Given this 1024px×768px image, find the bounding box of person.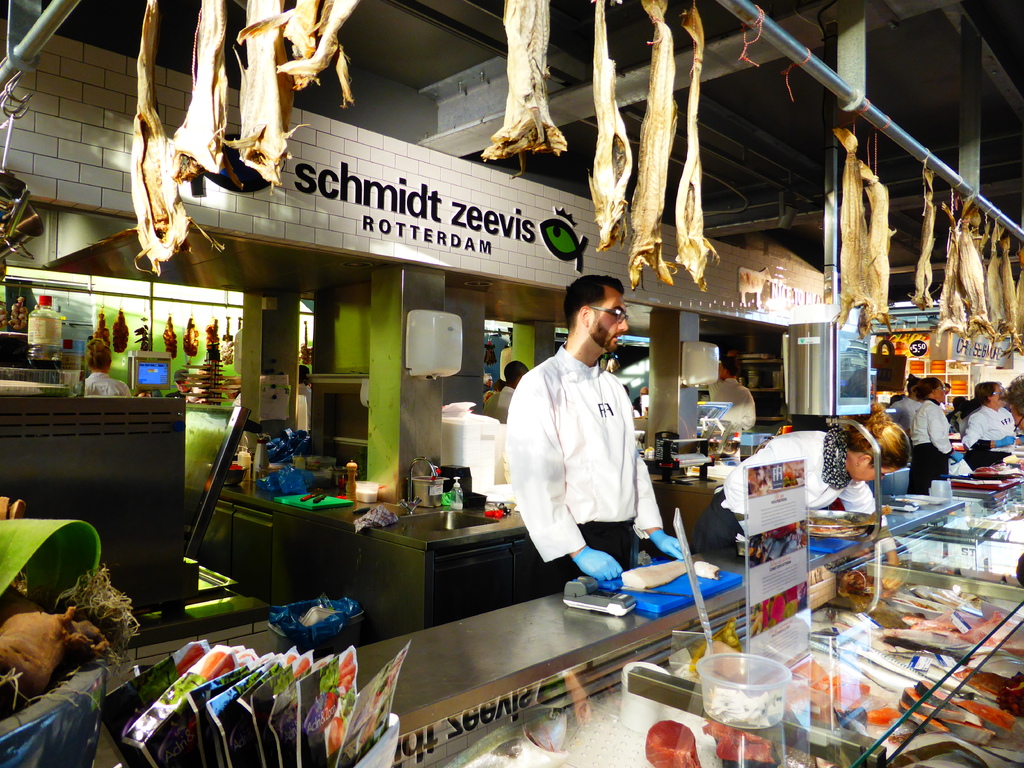
bbox(706, 362, 753, 430).
